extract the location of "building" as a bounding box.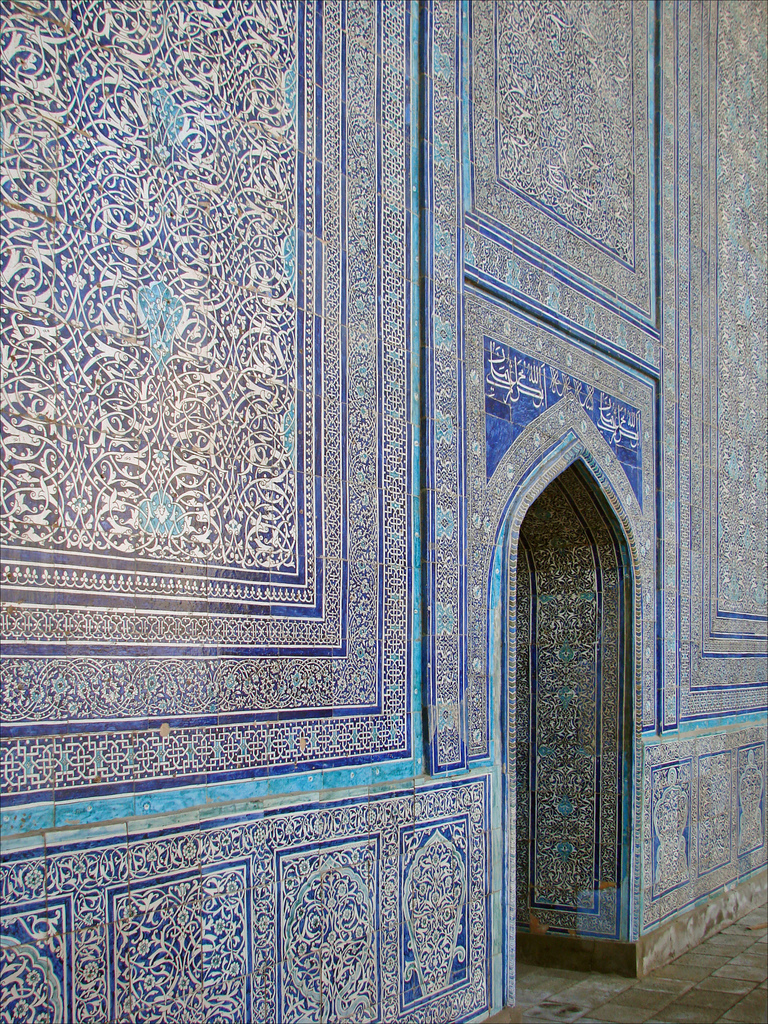
[x1=0, y1=0, x2=767, y2=1023].
